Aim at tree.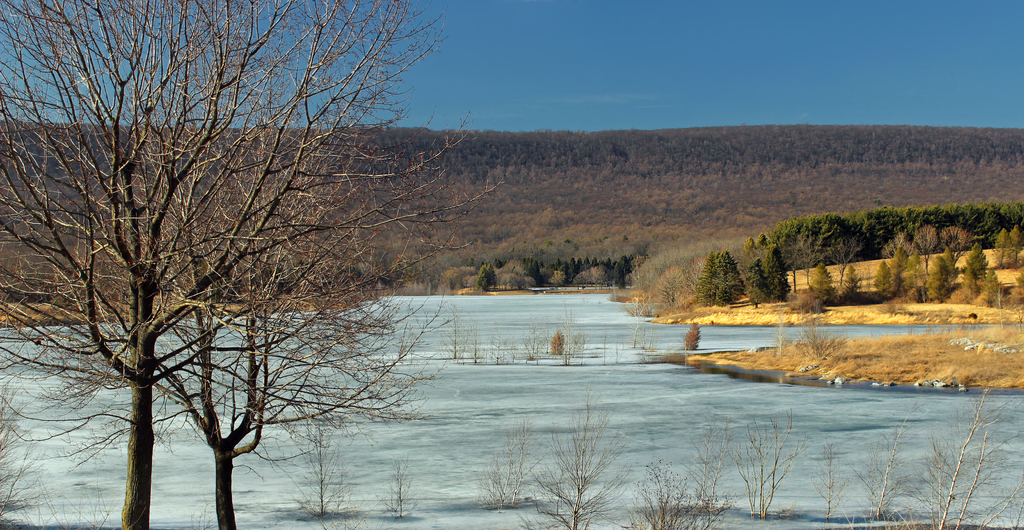
Aimed at 589, 263, 612, 288.
